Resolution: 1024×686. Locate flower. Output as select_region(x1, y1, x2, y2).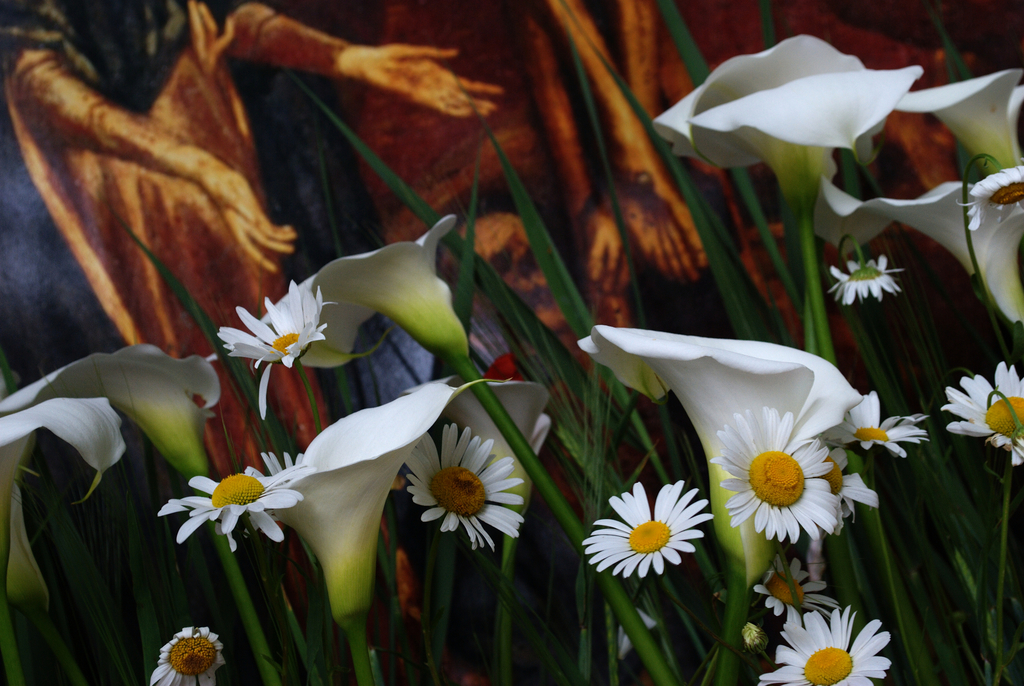
select_region(756, 545, 844, 620).
